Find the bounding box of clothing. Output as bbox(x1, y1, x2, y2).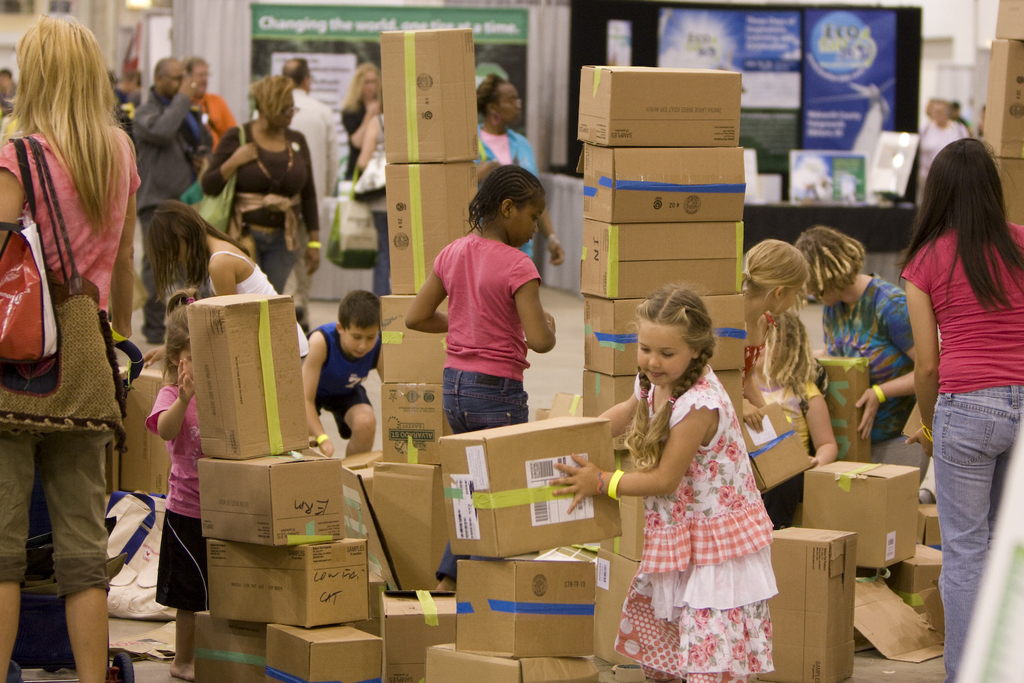
bbox(906, 212, 1023, 682).
